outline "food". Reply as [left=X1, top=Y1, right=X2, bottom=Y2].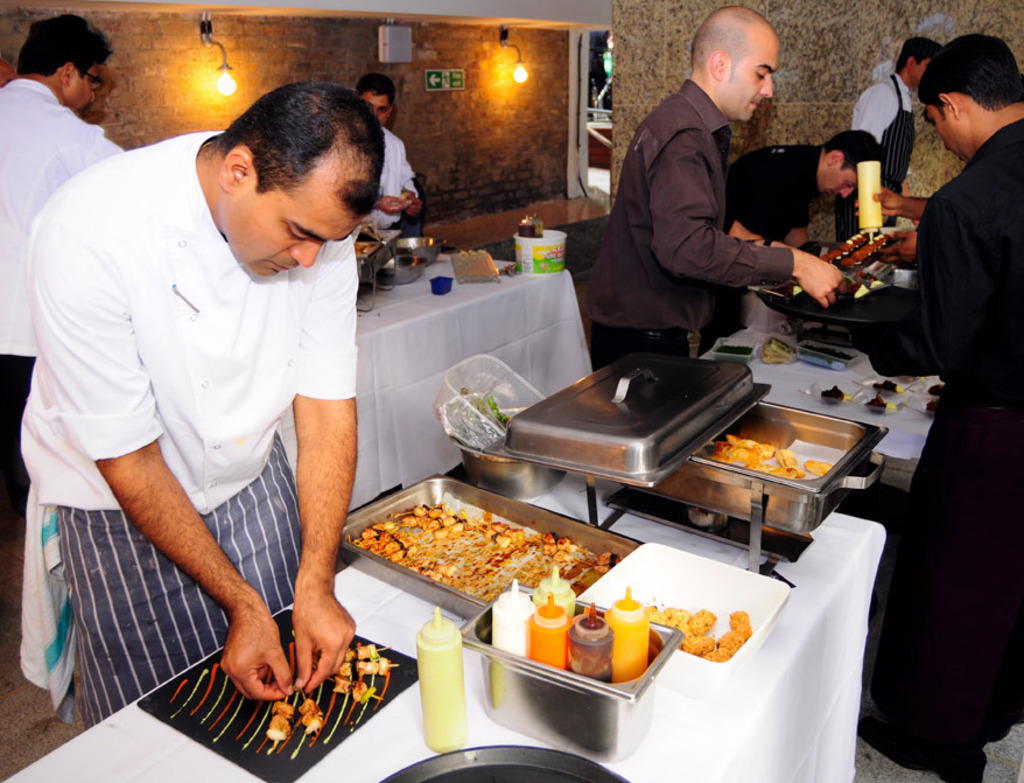
[left=477, top=392, right=534, bottom=433].
